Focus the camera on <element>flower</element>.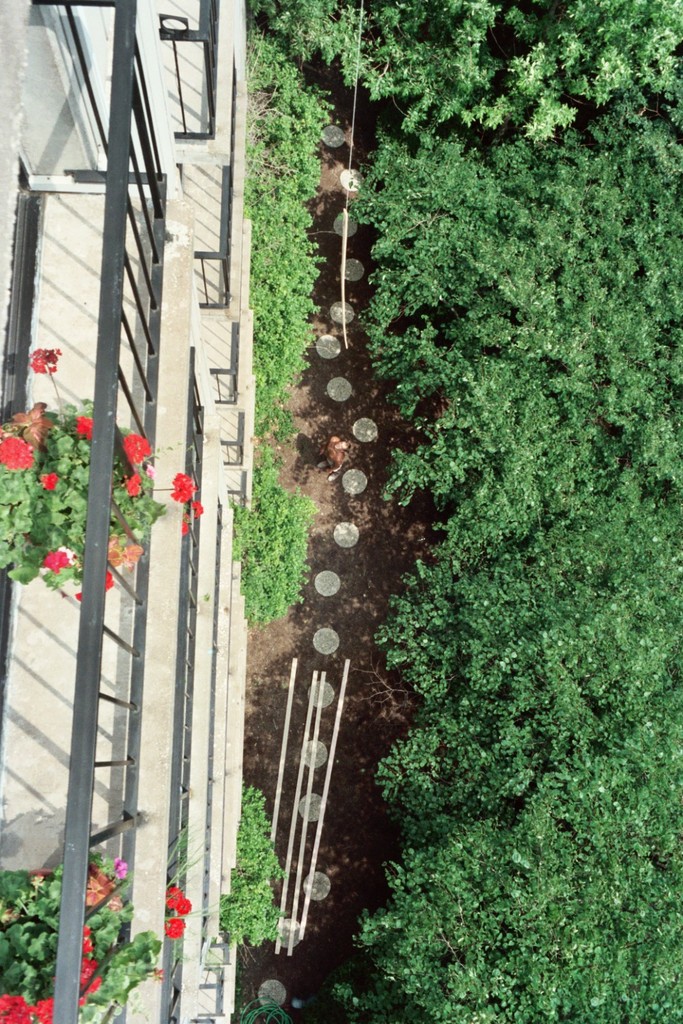
Focus region: left=85, top=870, right=110, bottom=907.
